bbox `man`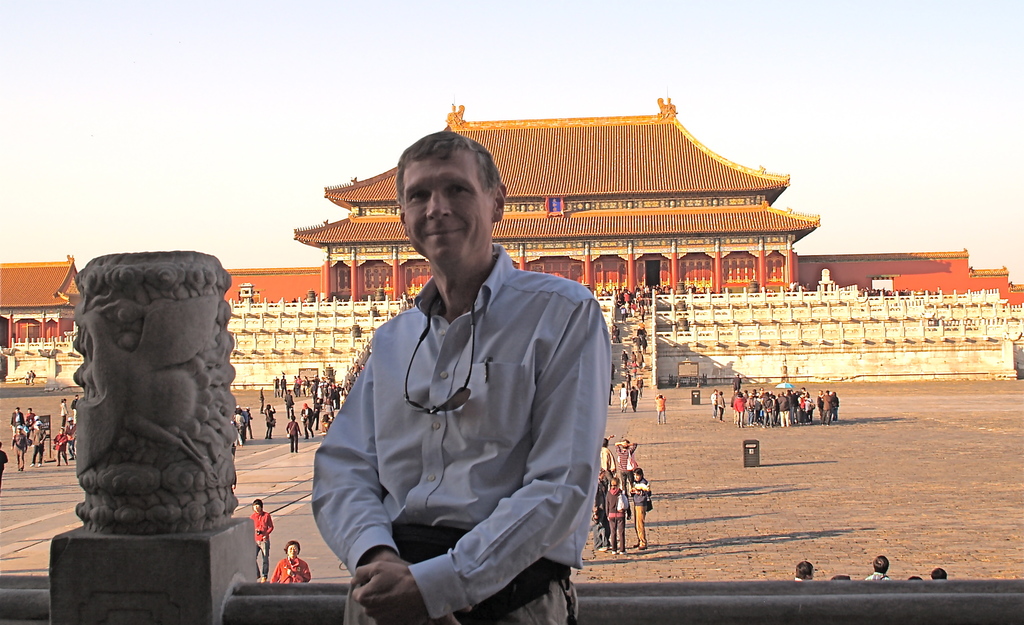
[865, 556, 892, 579]
